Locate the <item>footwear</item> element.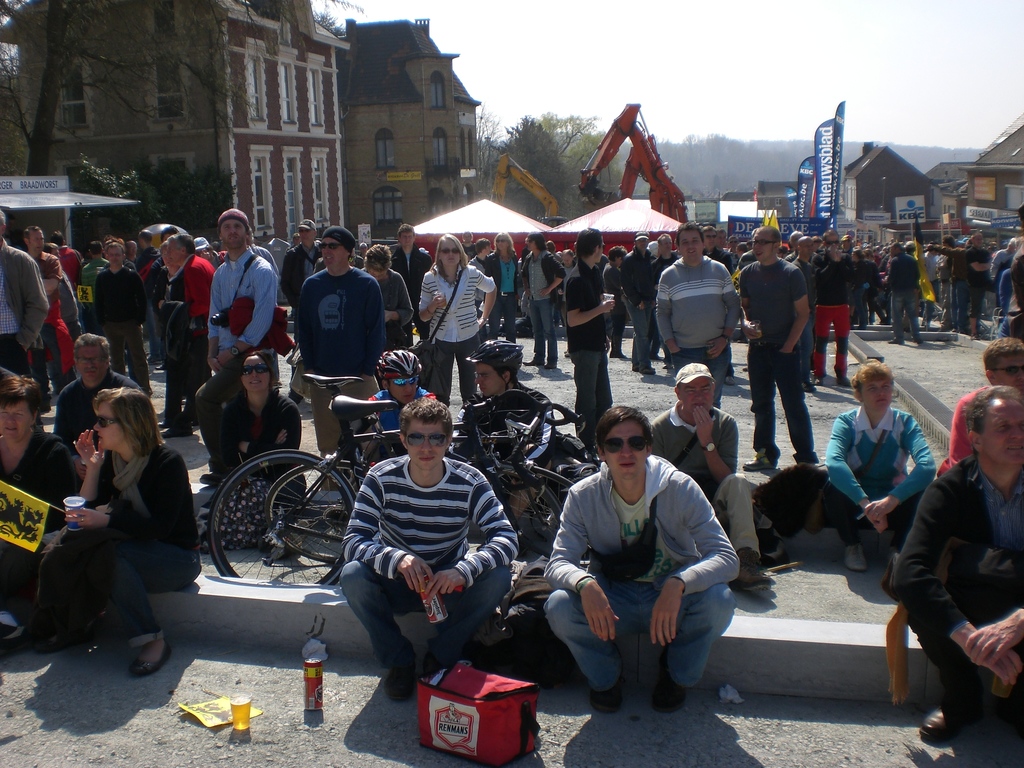
Element bbox: bbox=(124, 632, 174, 683).
